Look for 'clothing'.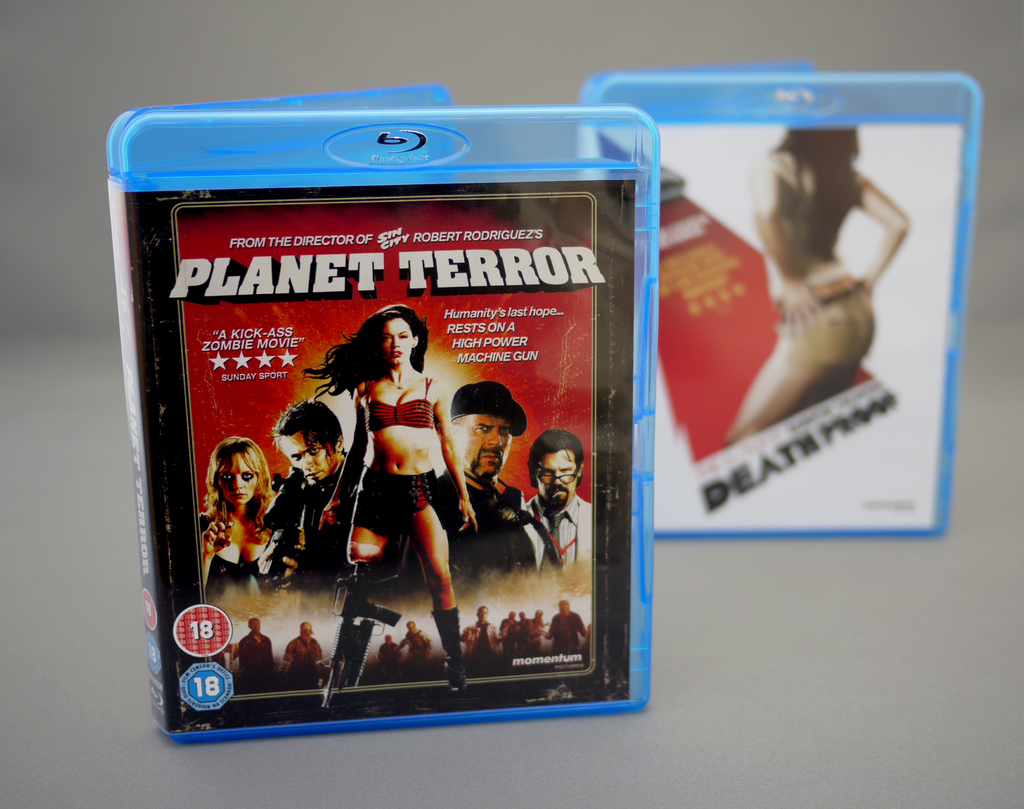
Found: x1=368 y1=373 x2=441 y2=432.
